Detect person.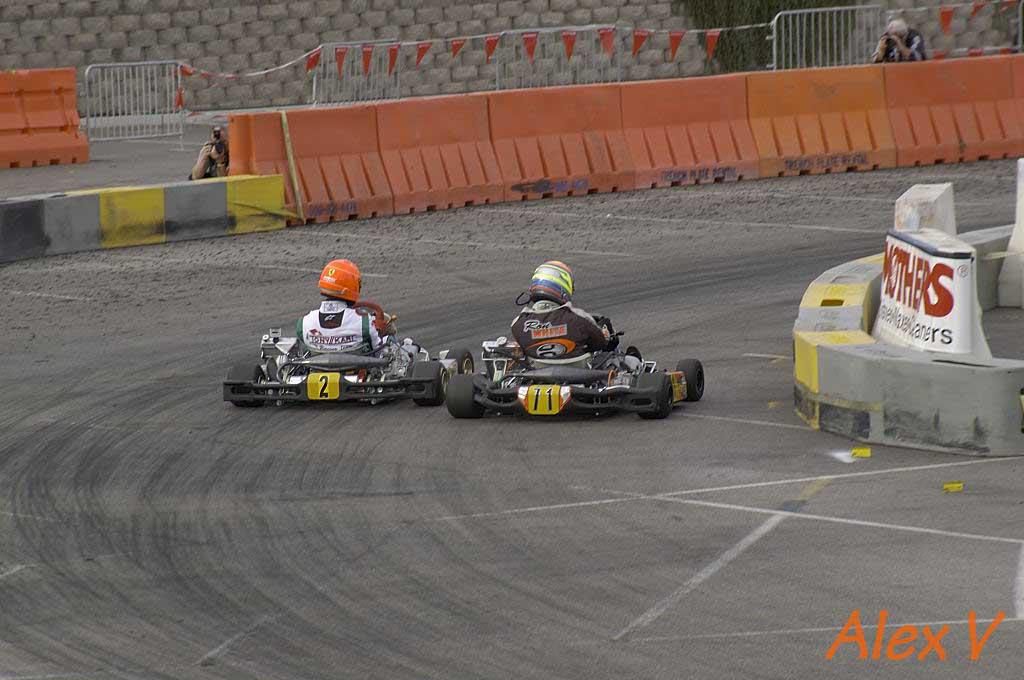
Detected at [x1=297, y1=256, x2=409, y2=371].
